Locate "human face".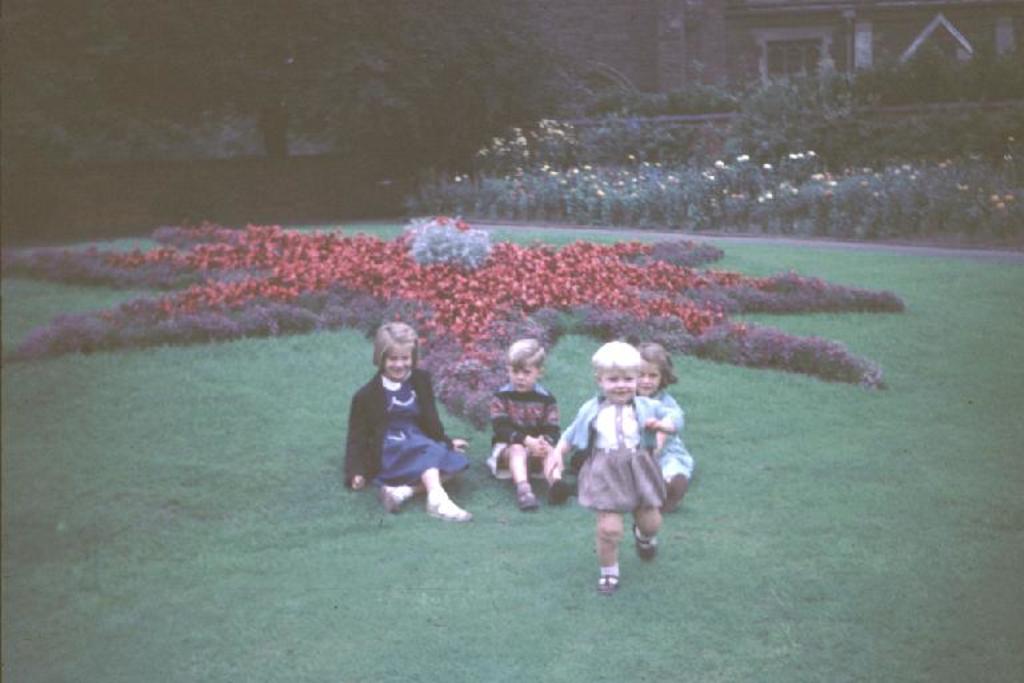
Bounding box: select_region(601, 364, 639, 402).
